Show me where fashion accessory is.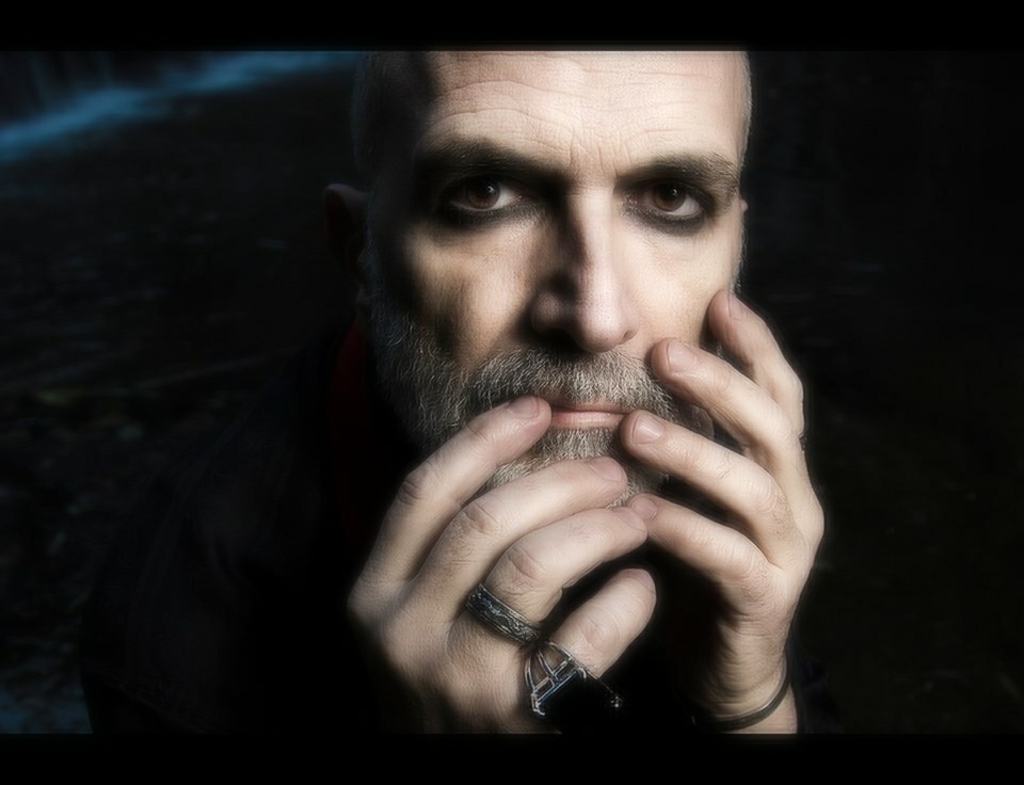
fashion accessory is at {"x1": 525, "y1": 647, "x2": 618, "y2": 730}.
